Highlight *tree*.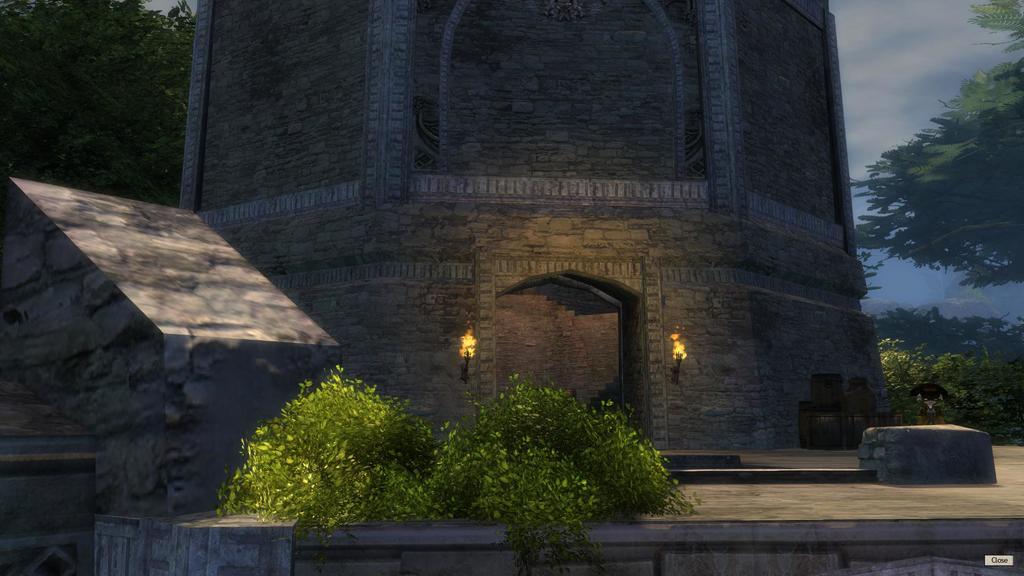
Highlighted region: 0,0,183,205.
